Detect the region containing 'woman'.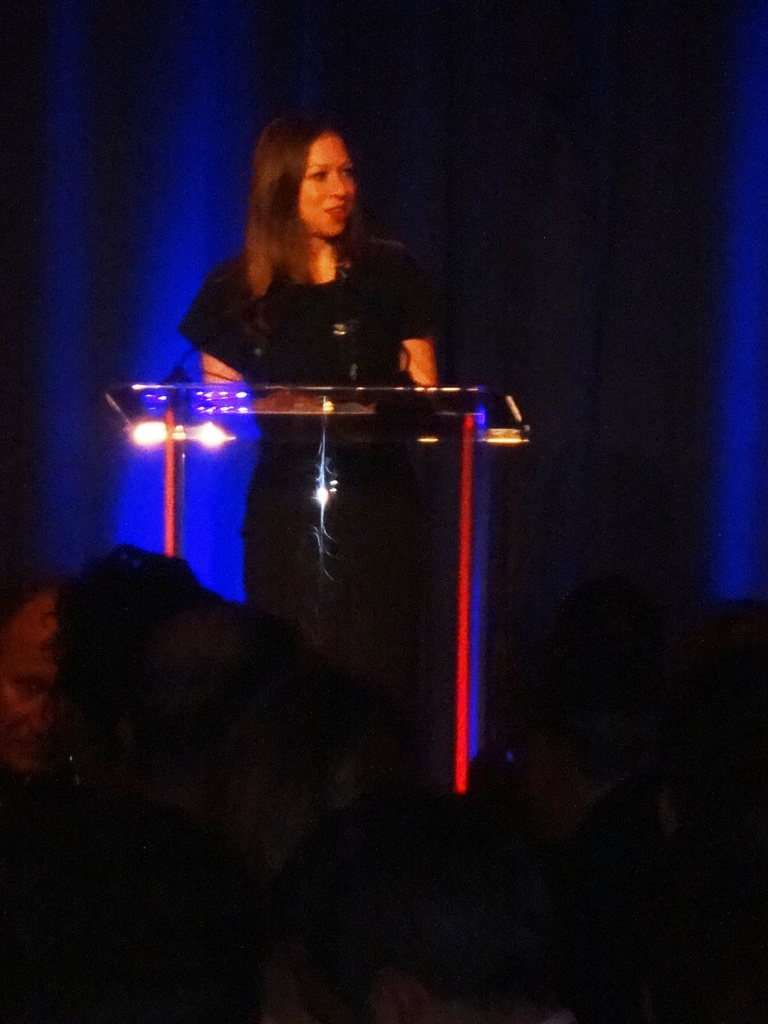
146:120:456:632.
